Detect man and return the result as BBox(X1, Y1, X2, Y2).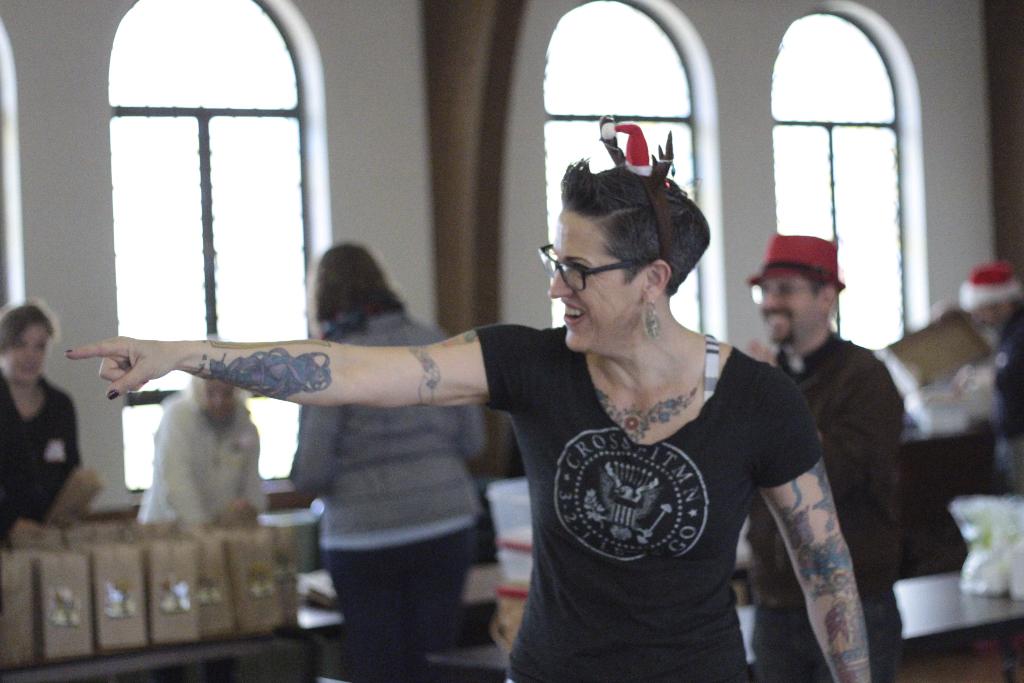
BBox(143, 379, 264, 525).
